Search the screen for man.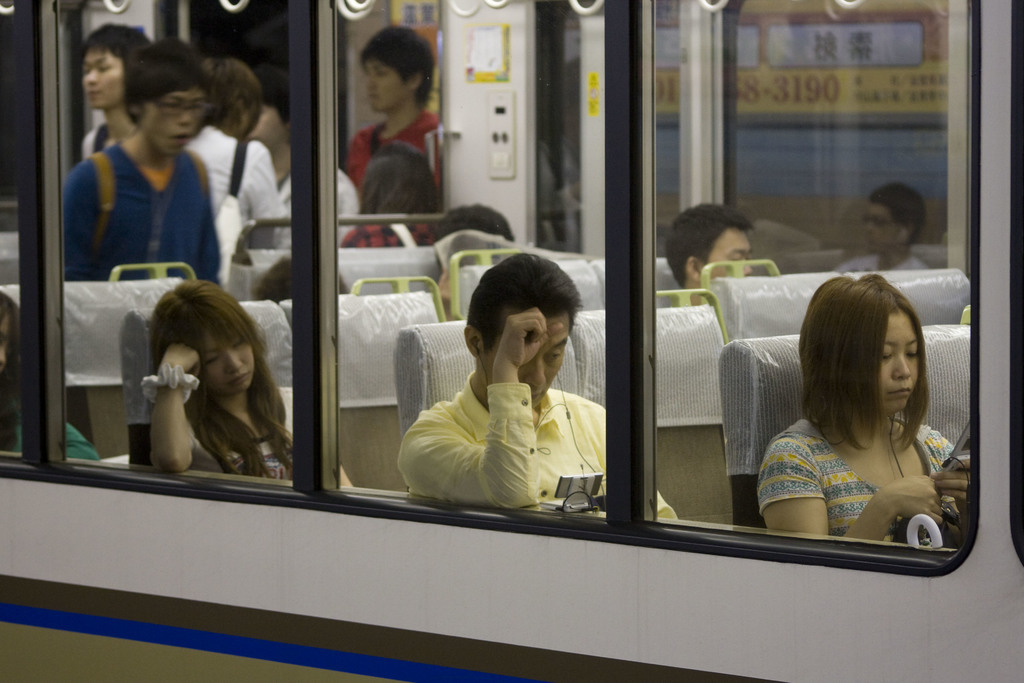
Found at 661,204,760,315.
